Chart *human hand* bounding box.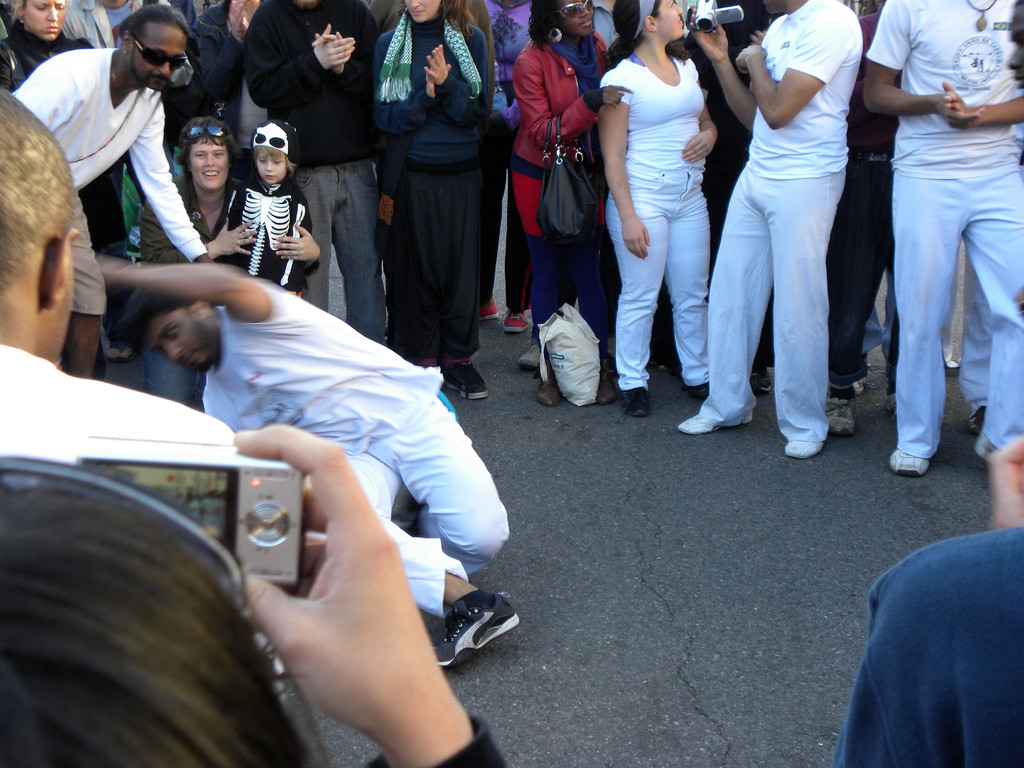
Charted: l=227, t=0, r=253, b=38.
